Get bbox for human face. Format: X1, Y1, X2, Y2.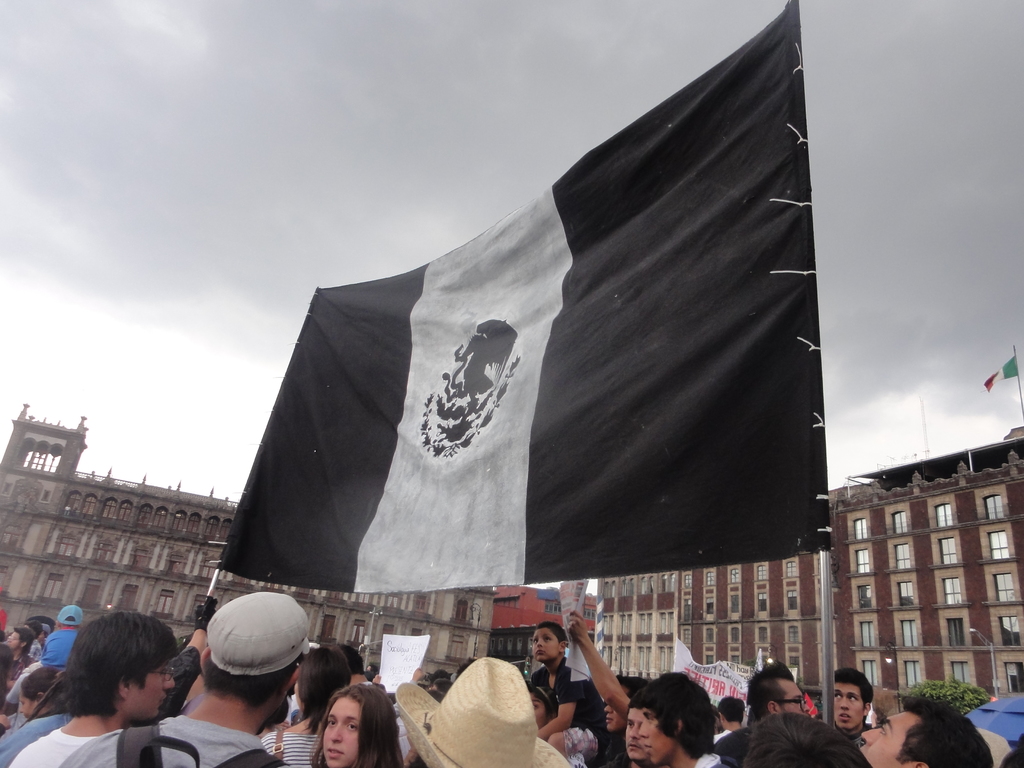
327, 696, 356, 767.
